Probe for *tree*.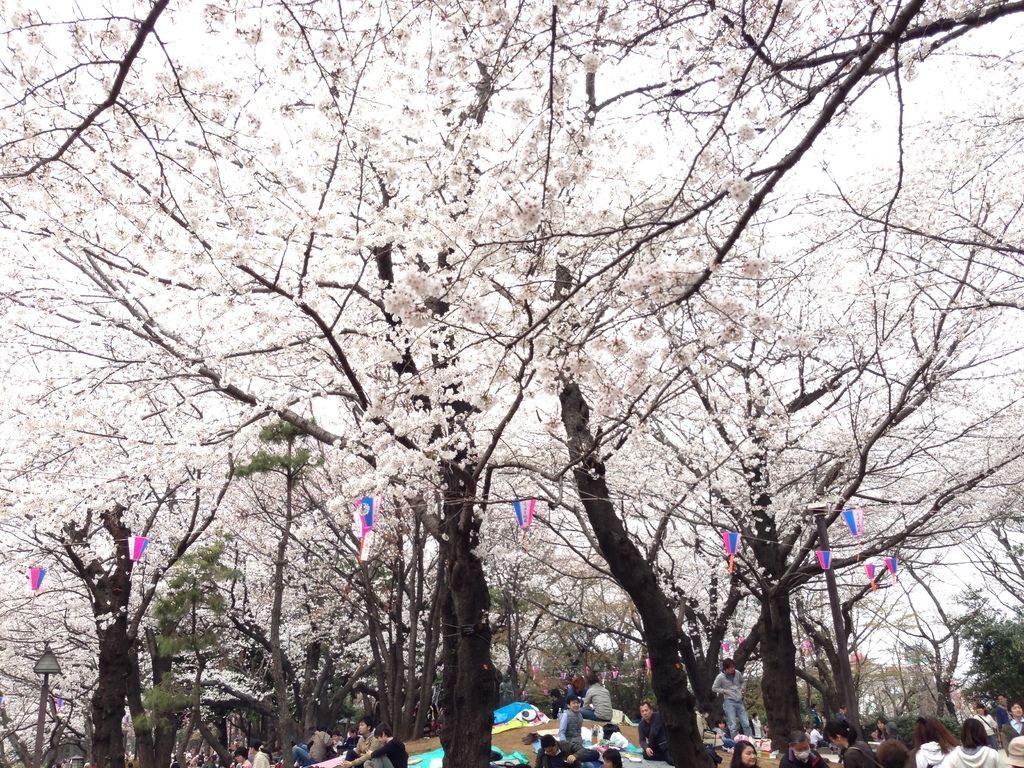
Probe result: crop(0, 494, 120, 747).
